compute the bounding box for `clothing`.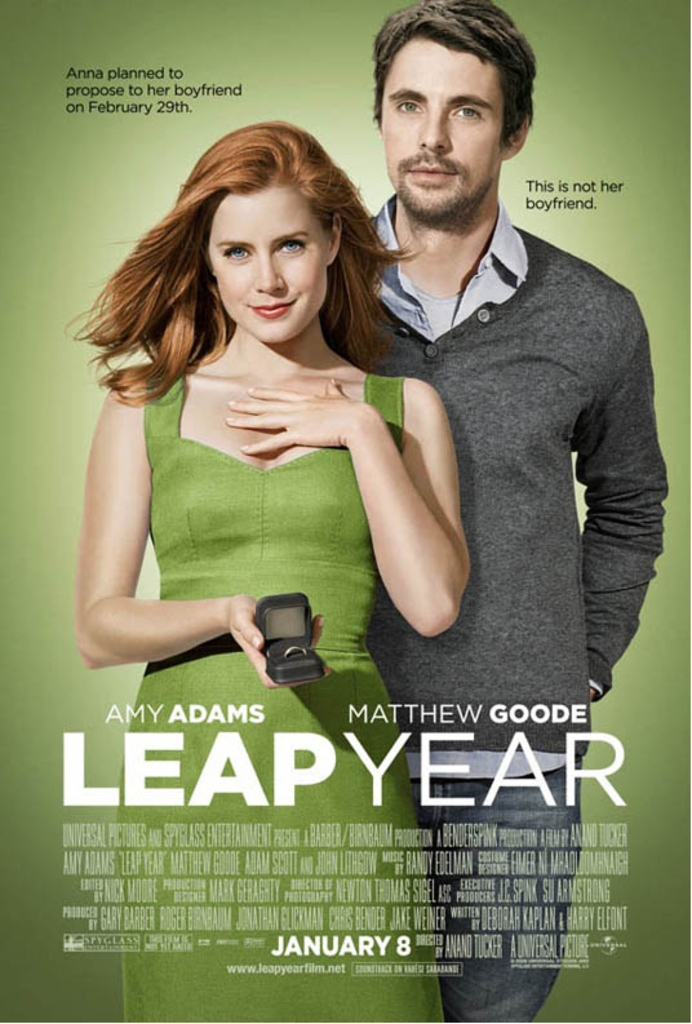
select_region(115, 365, 453, 1023).
